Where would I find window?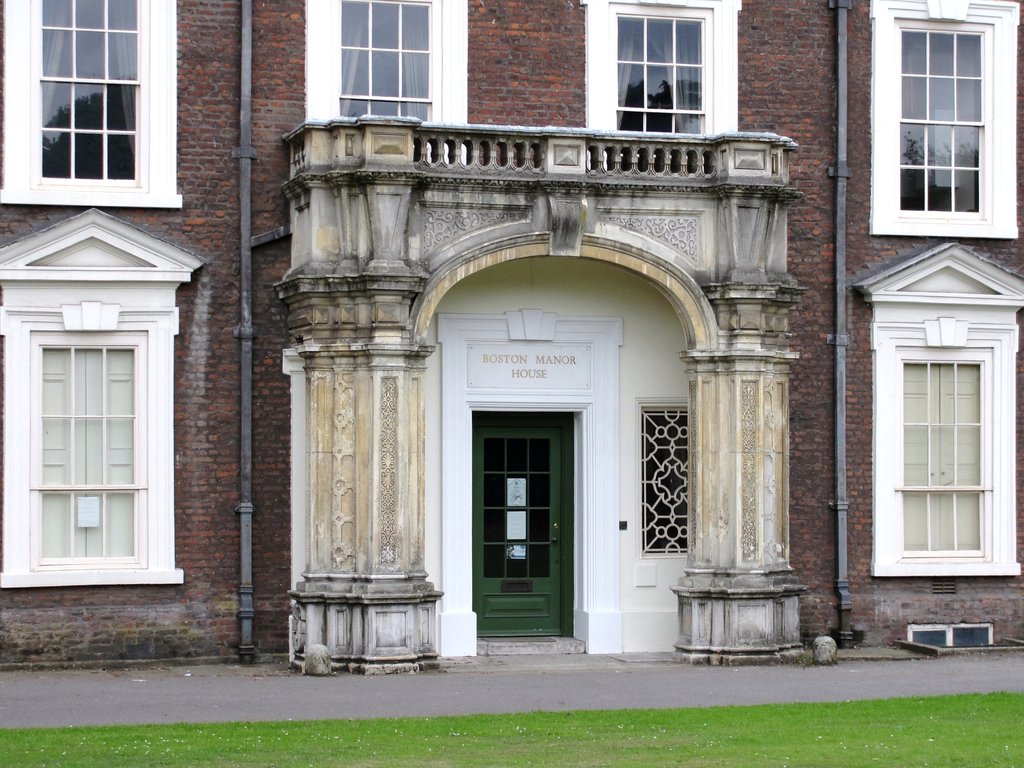
At (847,238,1023,582).
